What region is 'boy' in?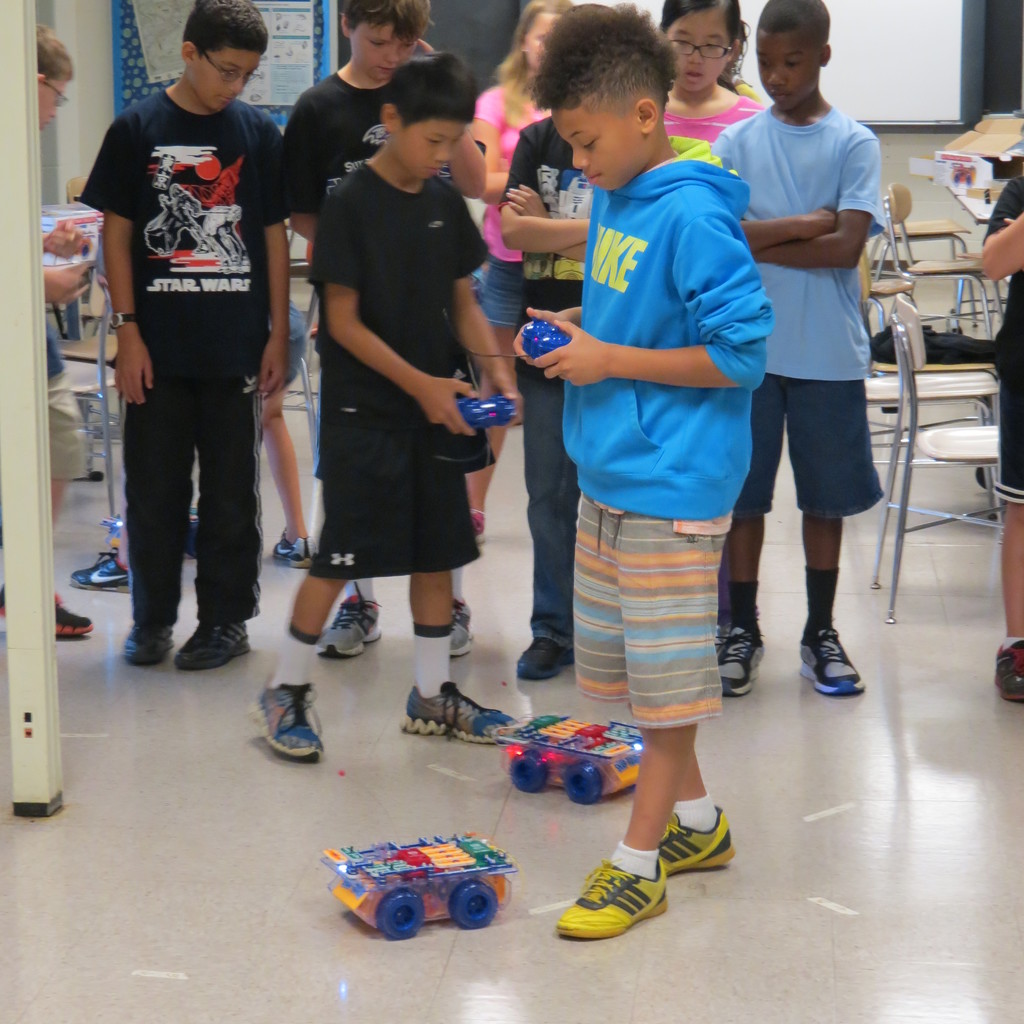
detection(713, 0, 884, 698).
